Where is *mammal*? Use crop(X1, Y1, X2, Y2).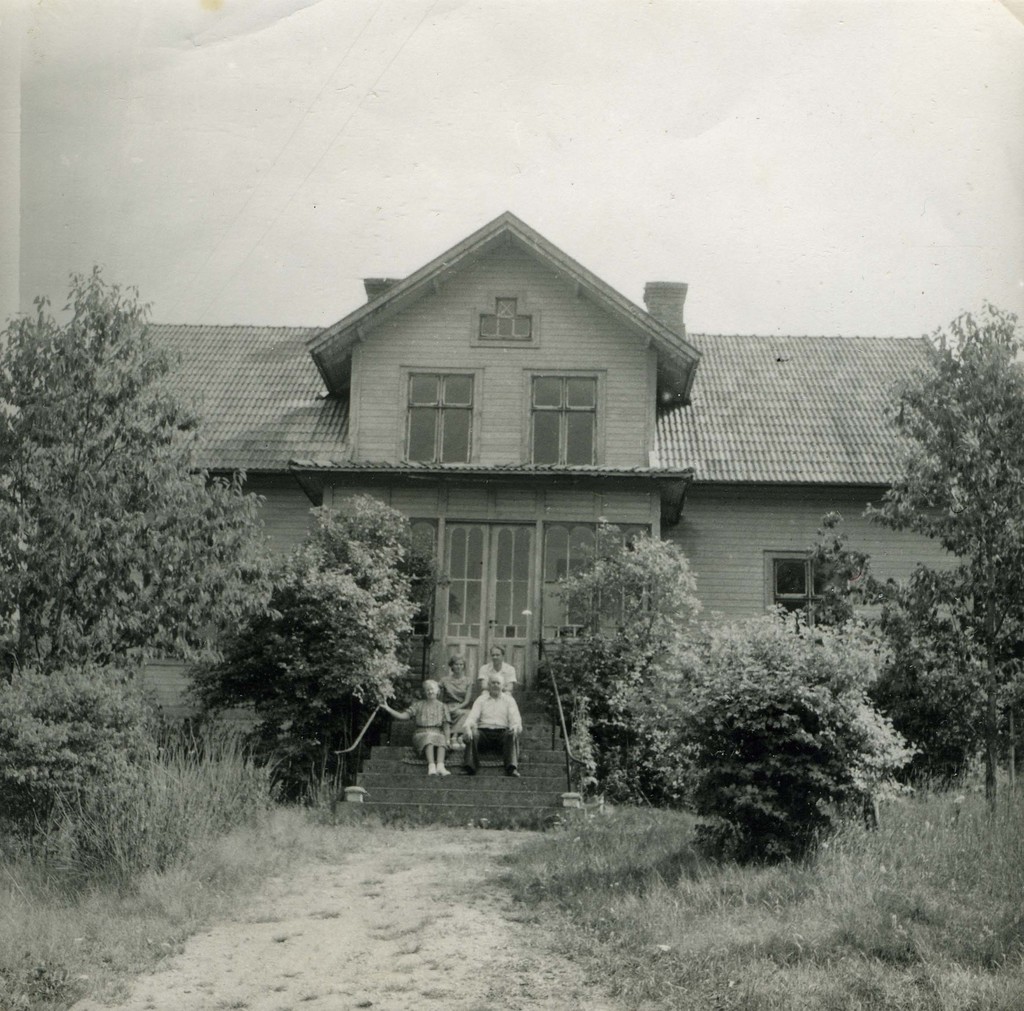
crop(376, 677, 451, 781).
